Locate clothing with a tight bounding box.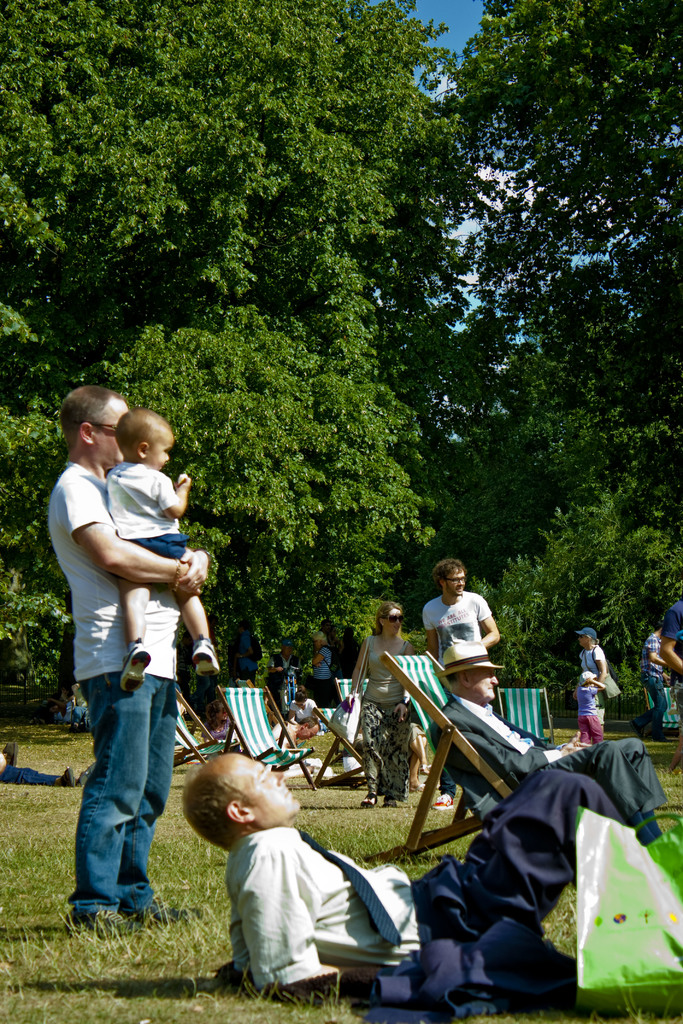
box(39, 461, 235, 918).
